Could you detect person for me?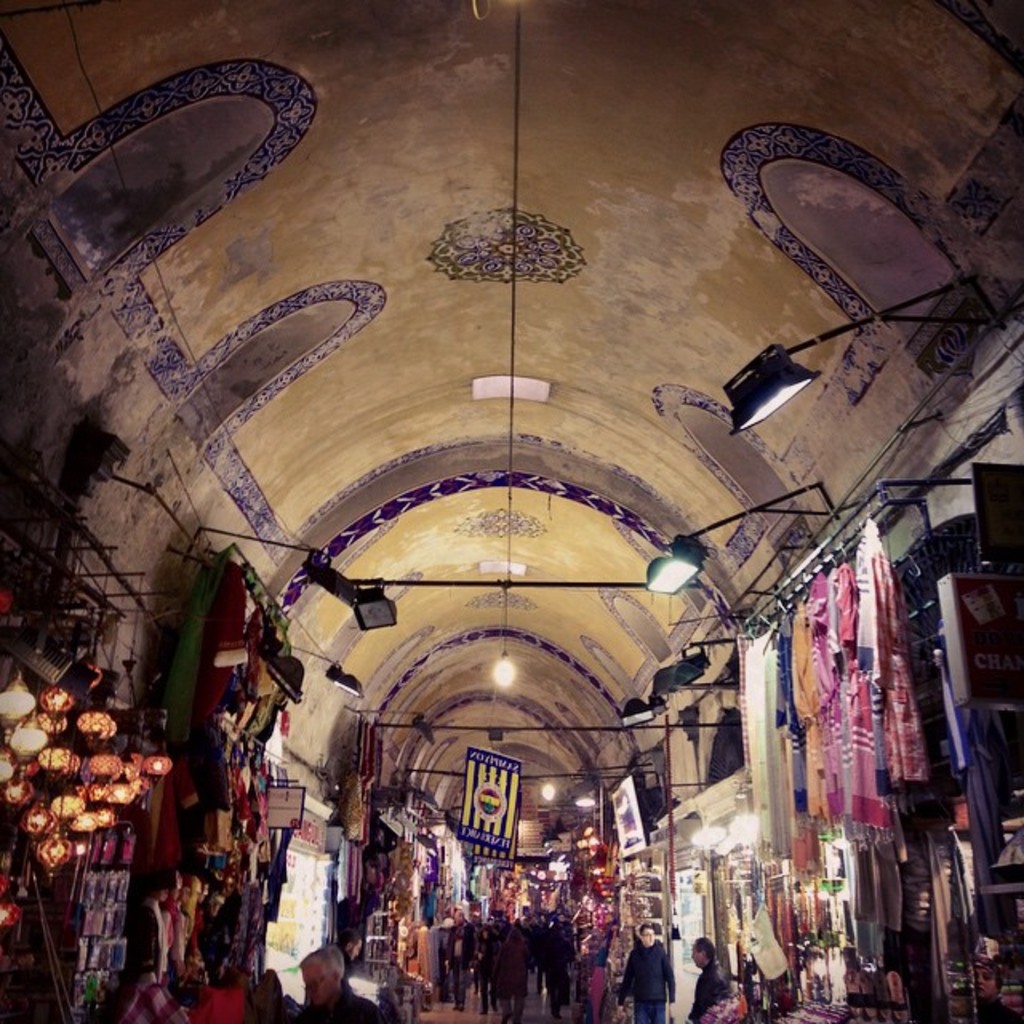
Detection result: bbox=(331, 925, 358, 982).
